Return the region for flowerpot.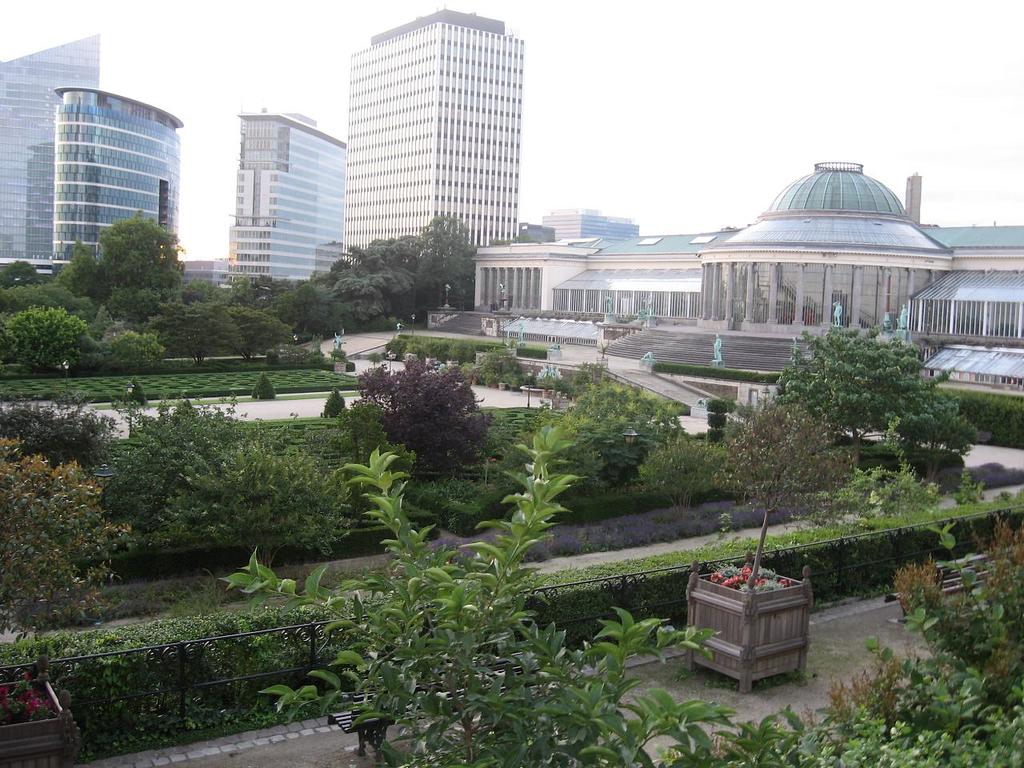
[684,562,814,690].
